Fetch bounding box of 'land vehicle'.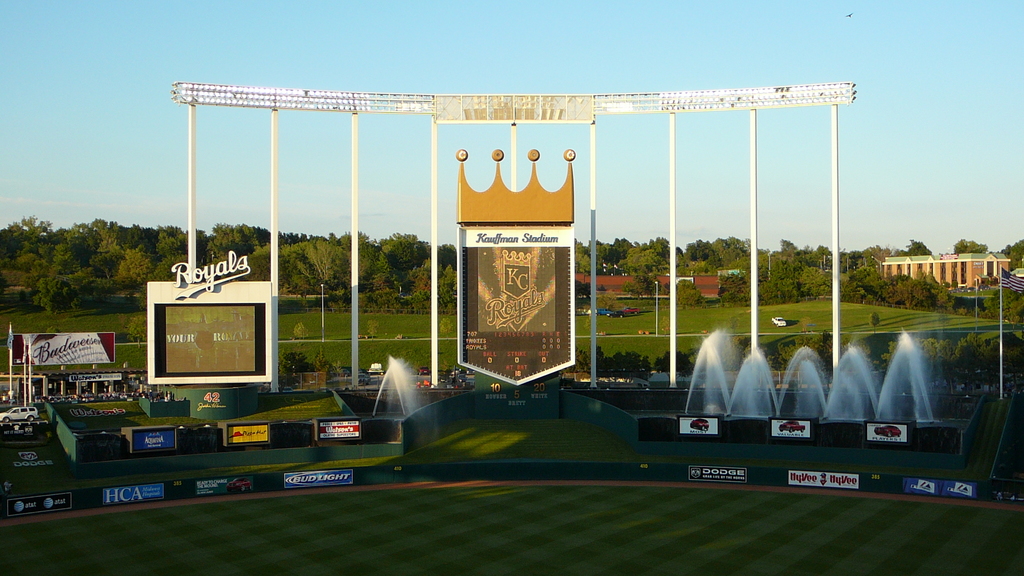
Bbox: rect(872, 422, 903, 438).
